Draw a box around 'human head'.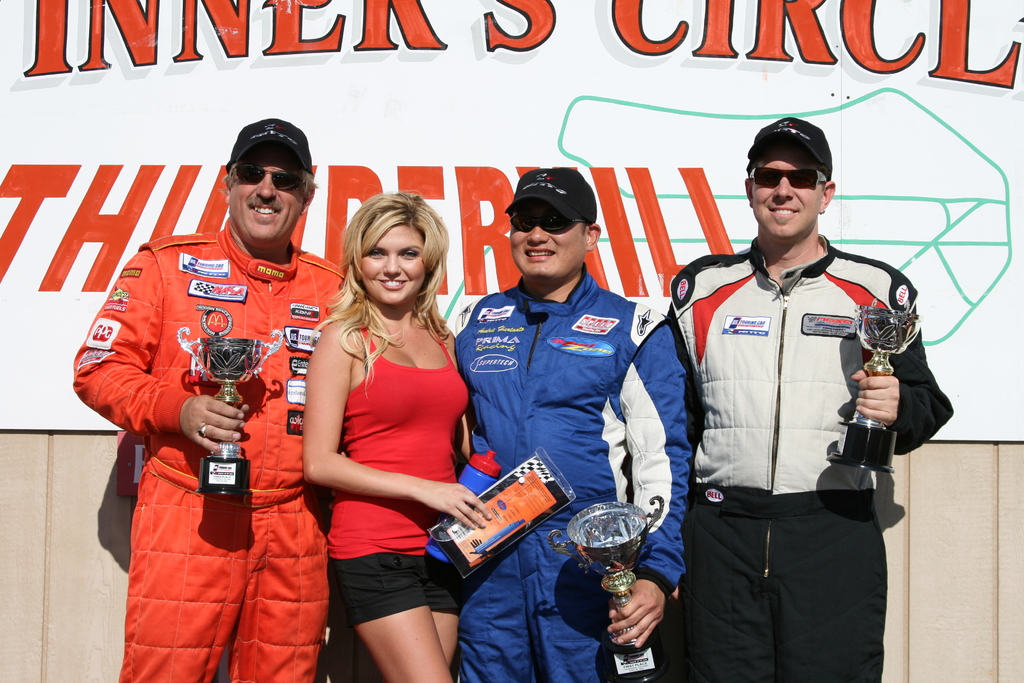
region(732, 115, 849, 226).
